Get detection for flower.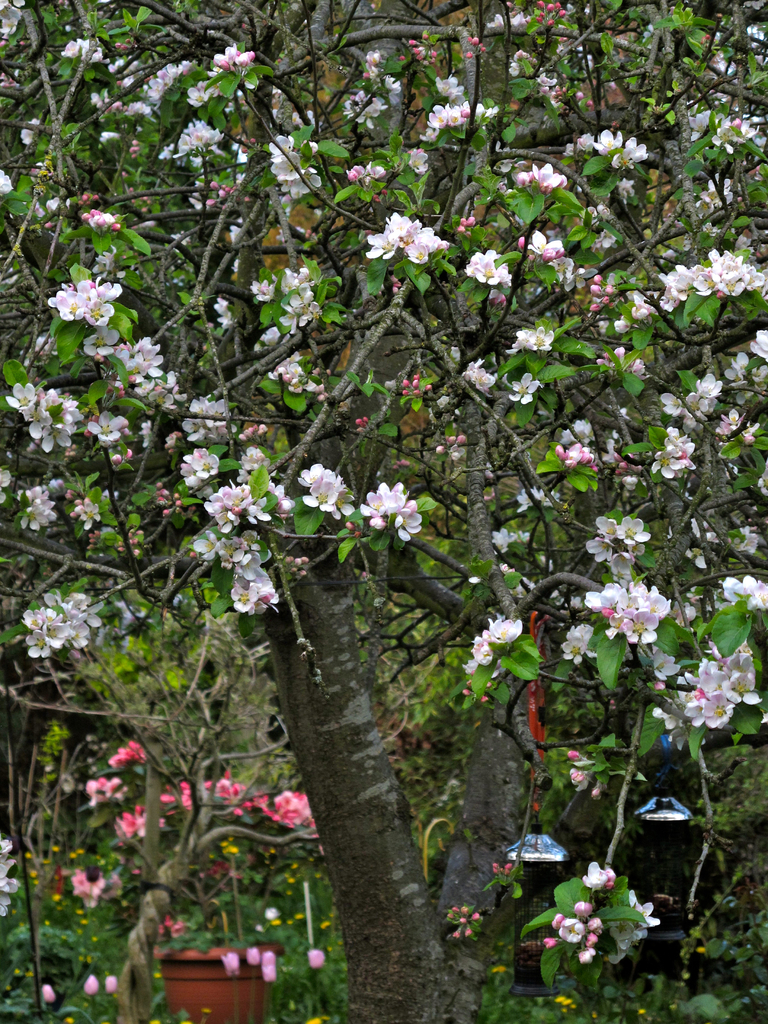
Detection: 252:791:315:833.
